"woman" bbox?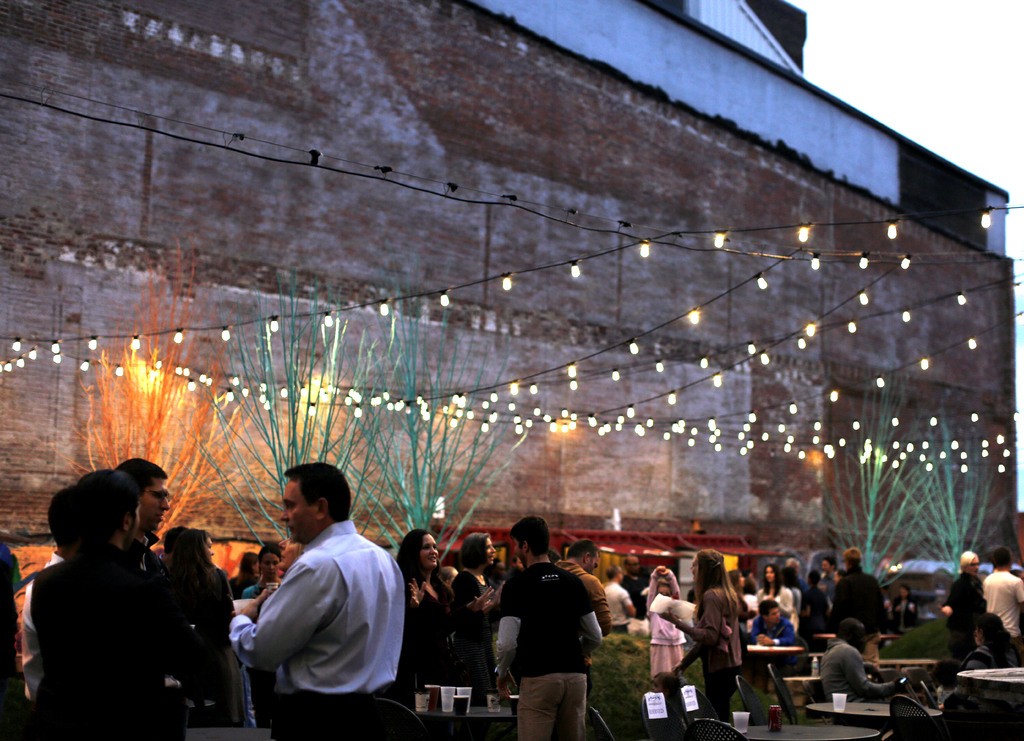
bbox=(758, 564, 794, 619)
